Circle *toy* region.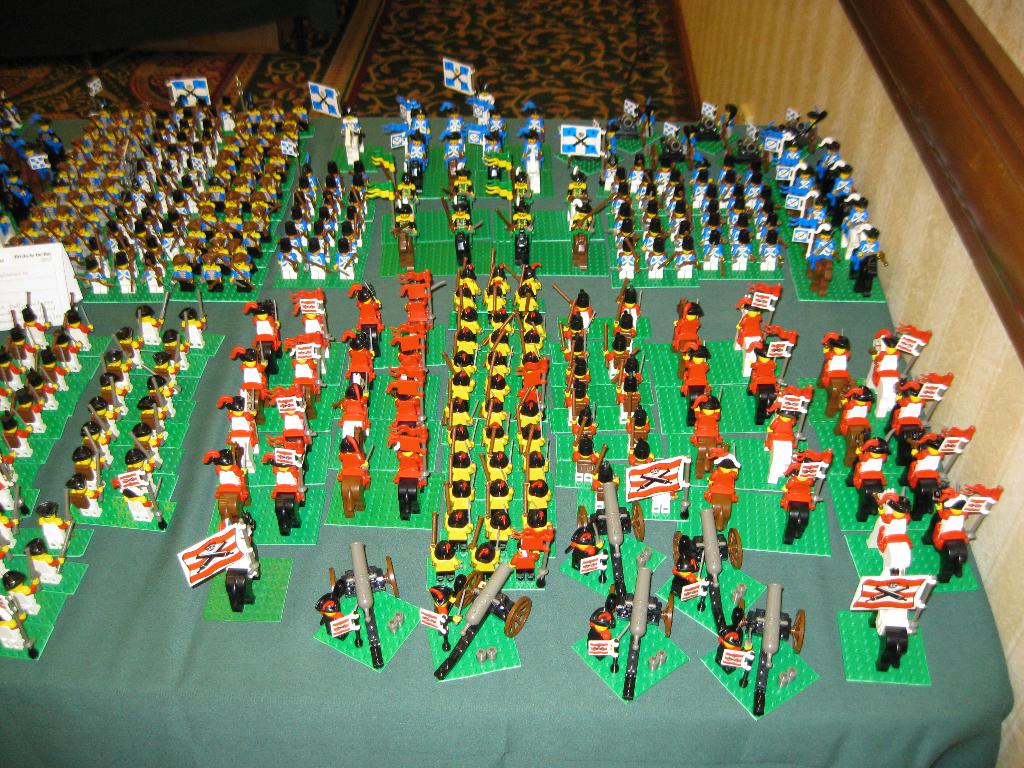
Region: bbox=(506, 198, 534, 264).
